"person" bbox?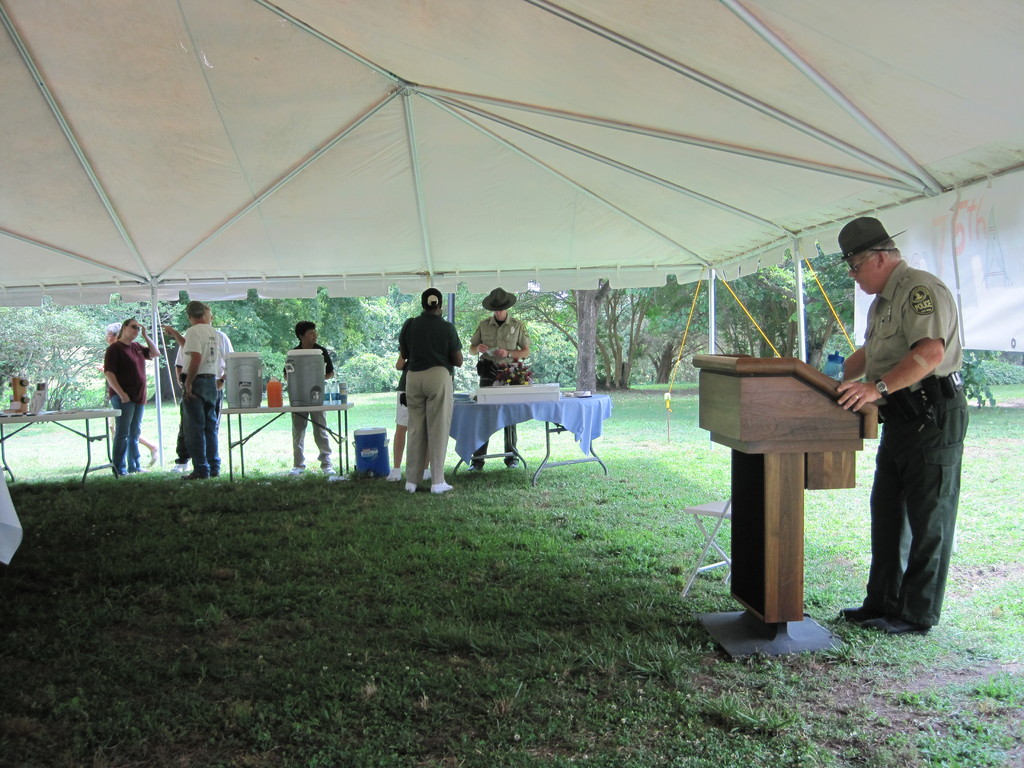
locate(278, 315, 339, 484)
